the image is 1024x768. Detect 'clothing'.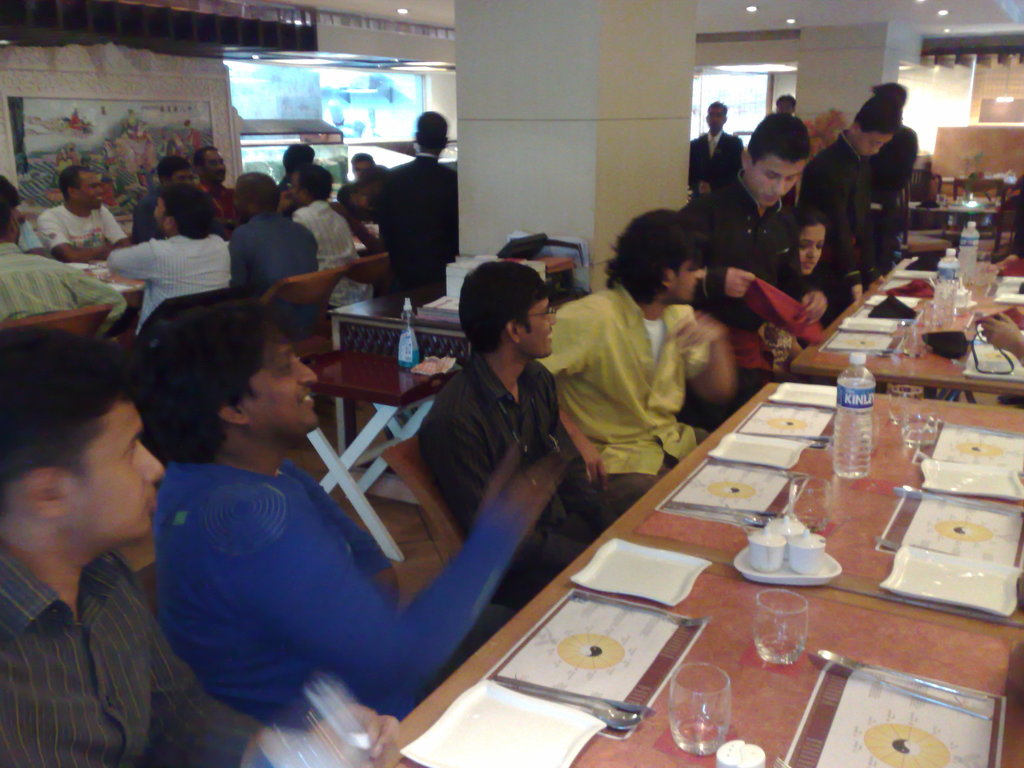
Detection: (left=689, top=129, right=736, bottom=195).
